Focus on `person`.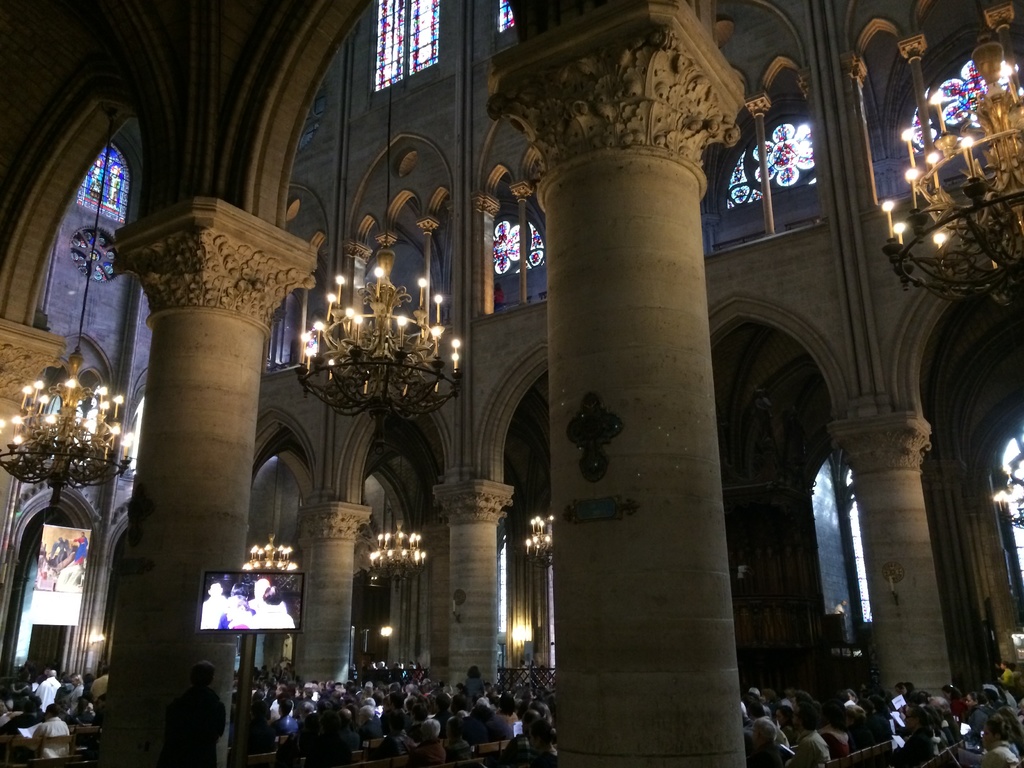
Focused at (left=248, top=575, right=287, bottom=610).
